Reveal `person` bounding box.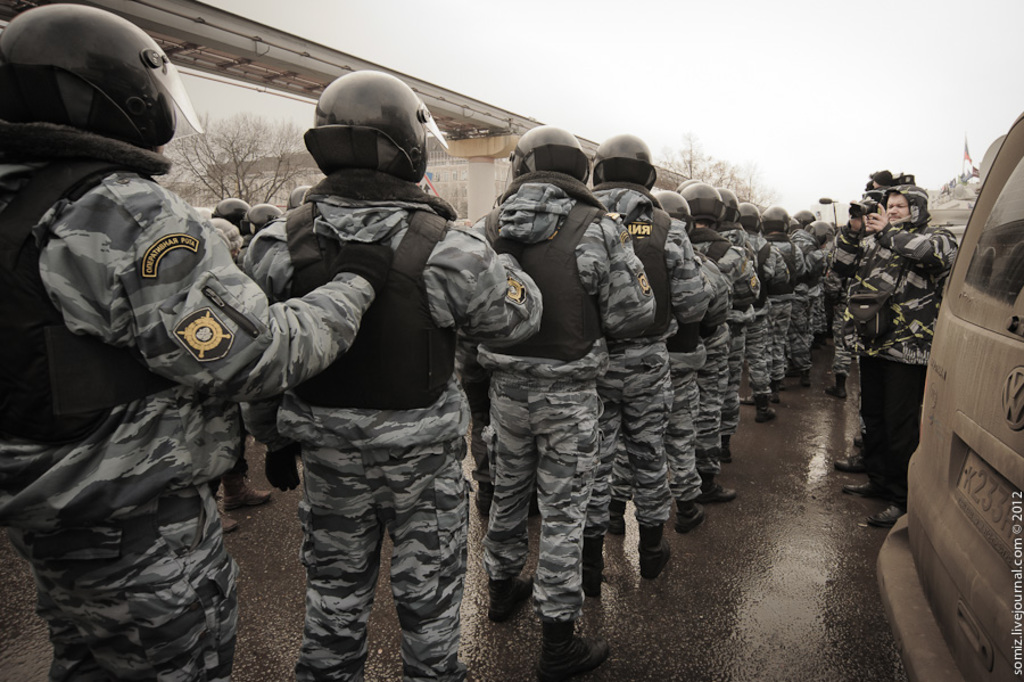
Revealed: 247:60:544:677.
